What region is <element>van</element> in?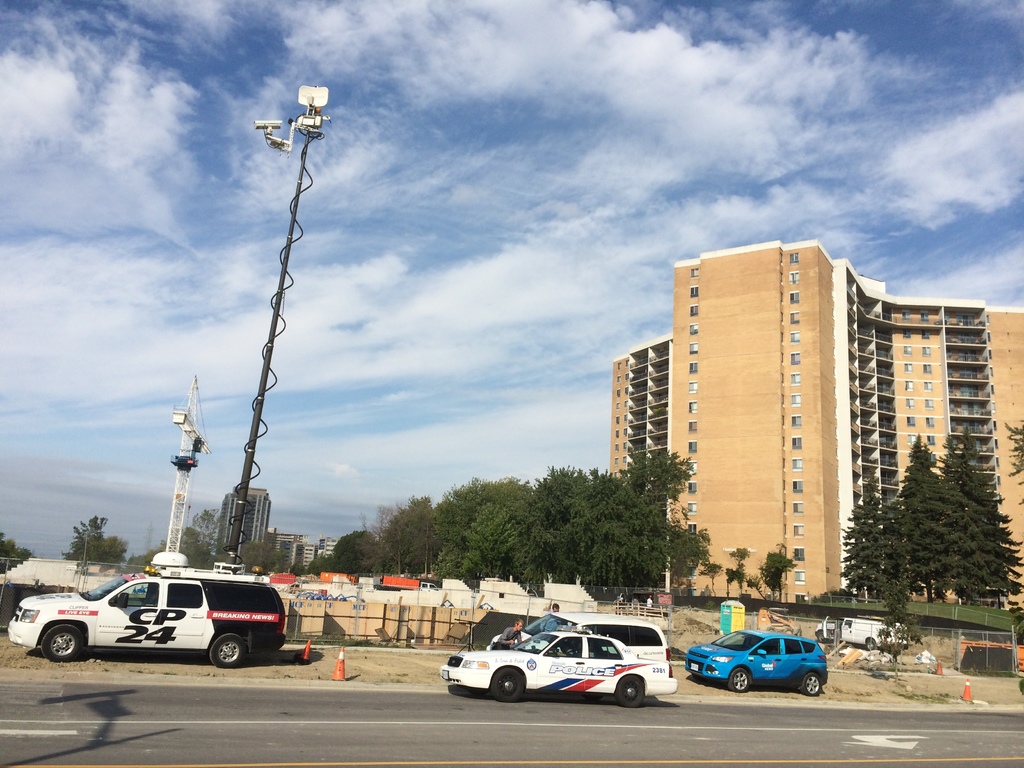
locate(813, 614, 903, 648).
